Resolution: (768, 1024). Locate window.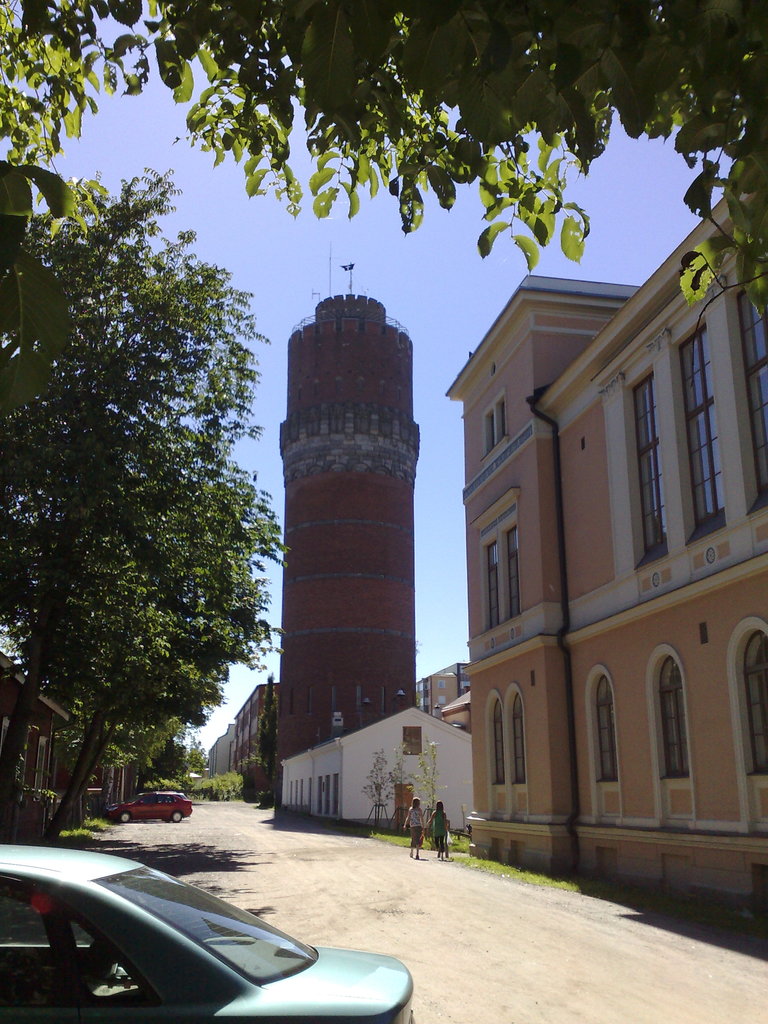
[739, 259, 767, 521].
